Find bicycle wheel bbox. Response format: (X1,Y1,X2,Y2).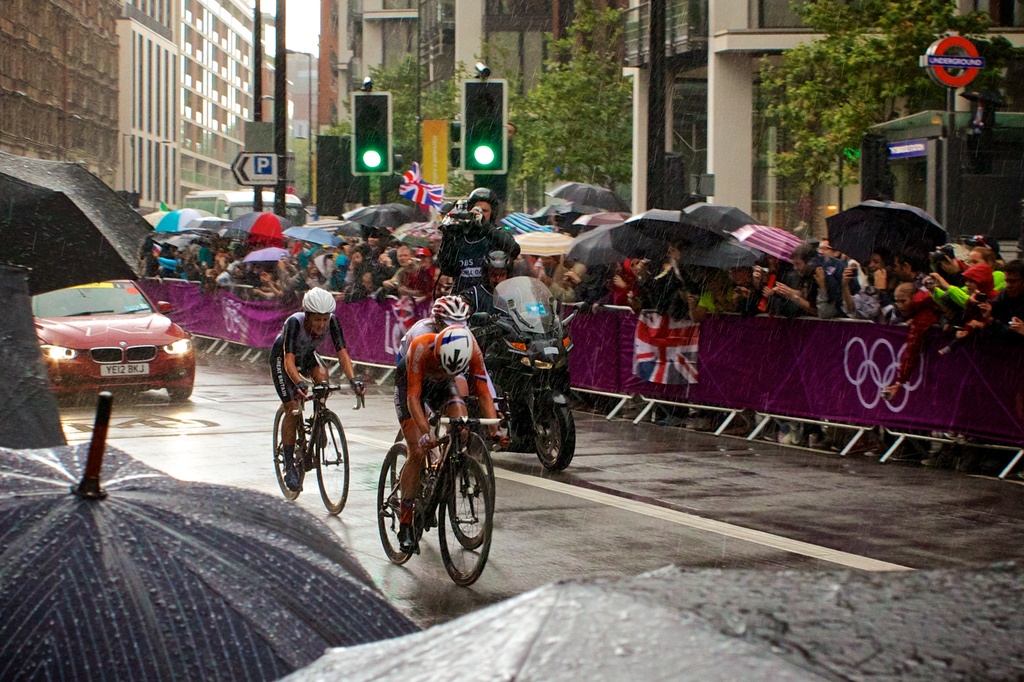
(438,452,494,585).
